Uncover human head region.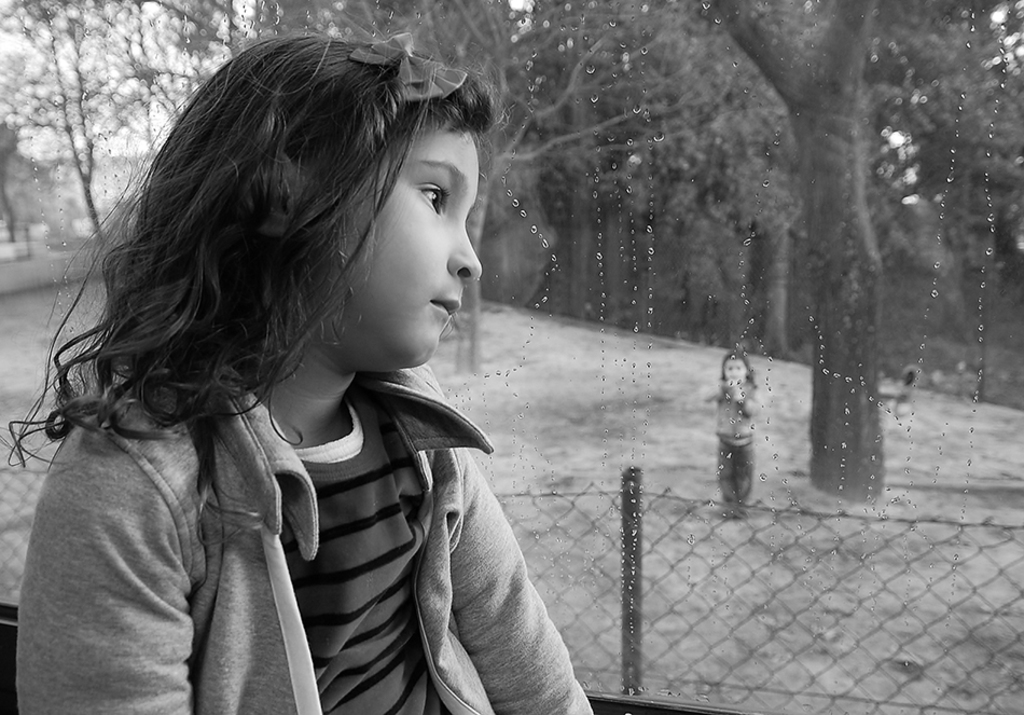
Uncovered: bbox=[719, 352, 755, 385].
